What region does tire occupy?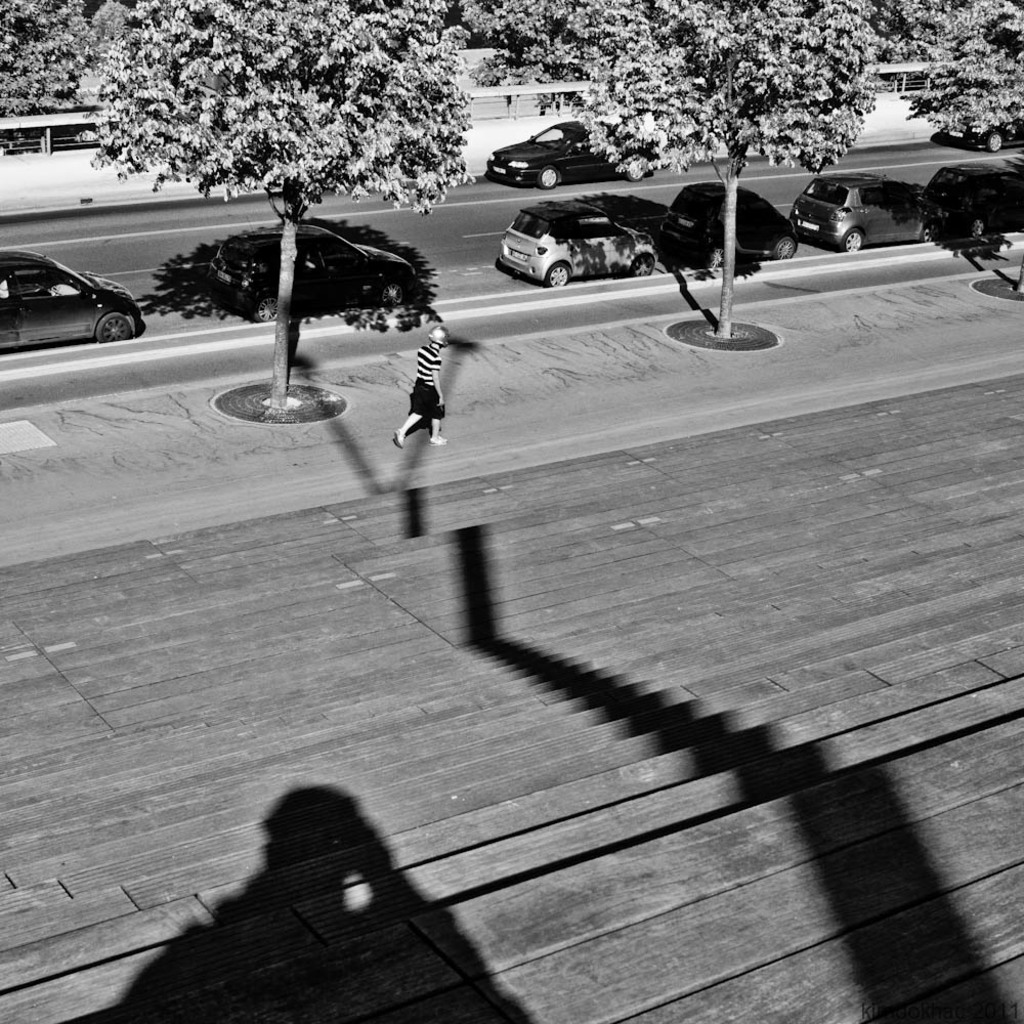
(536,166,565,189).
